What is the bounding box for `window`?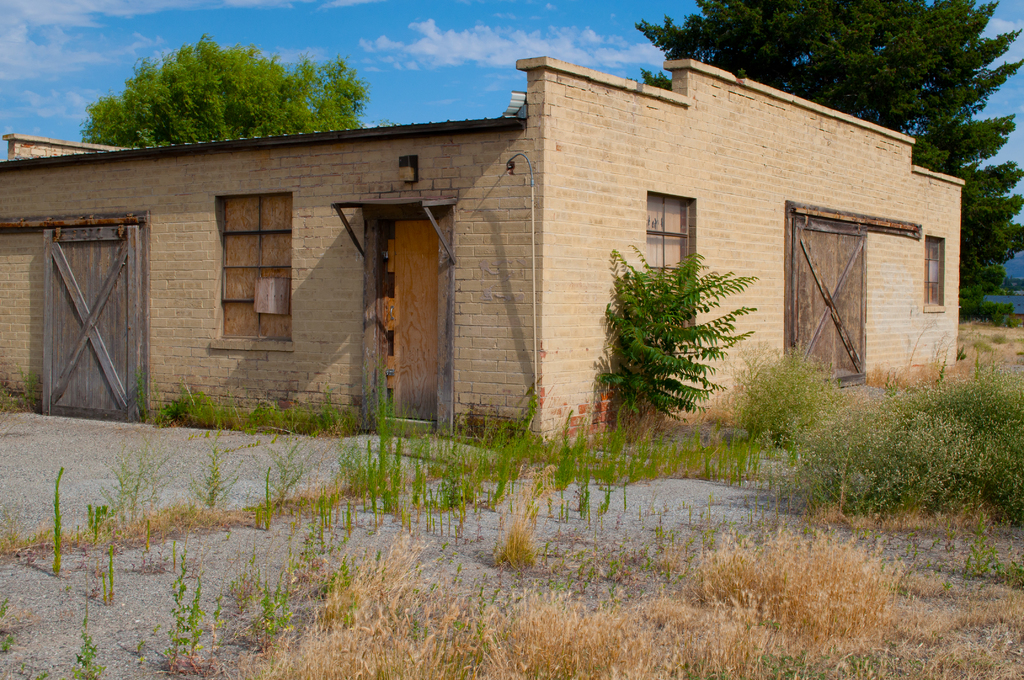
[left=204, top=155, right=287, bottom=364].
